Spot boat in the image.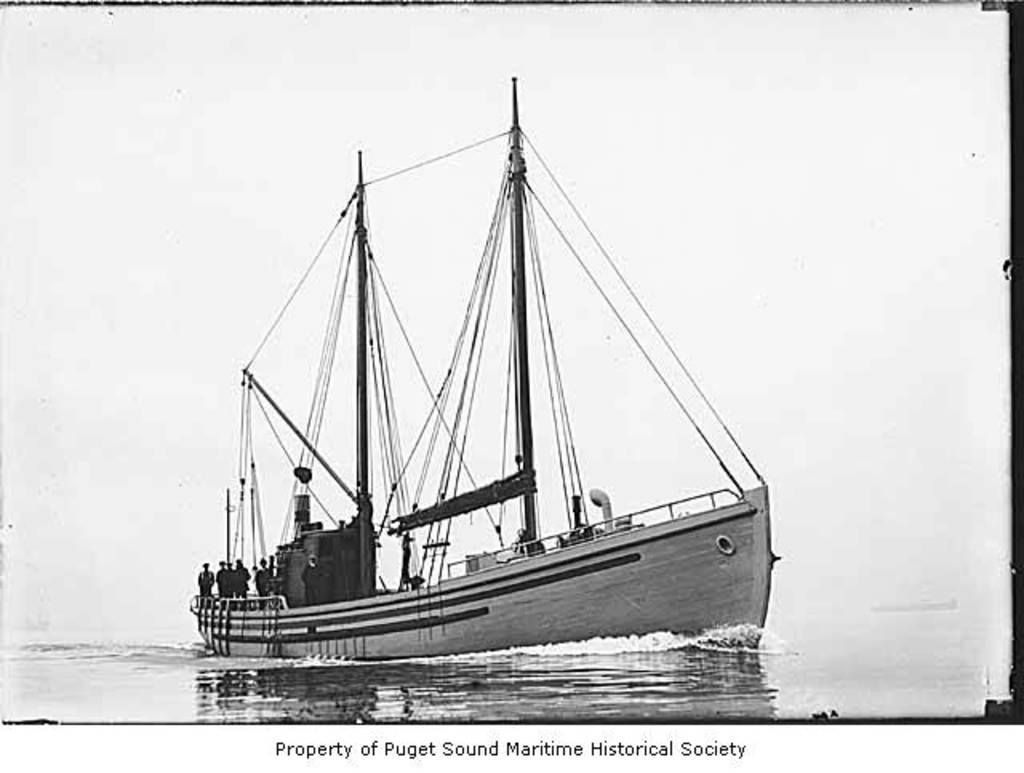
boat found at [x1=155, y1=69, x2=774, y2=715].
